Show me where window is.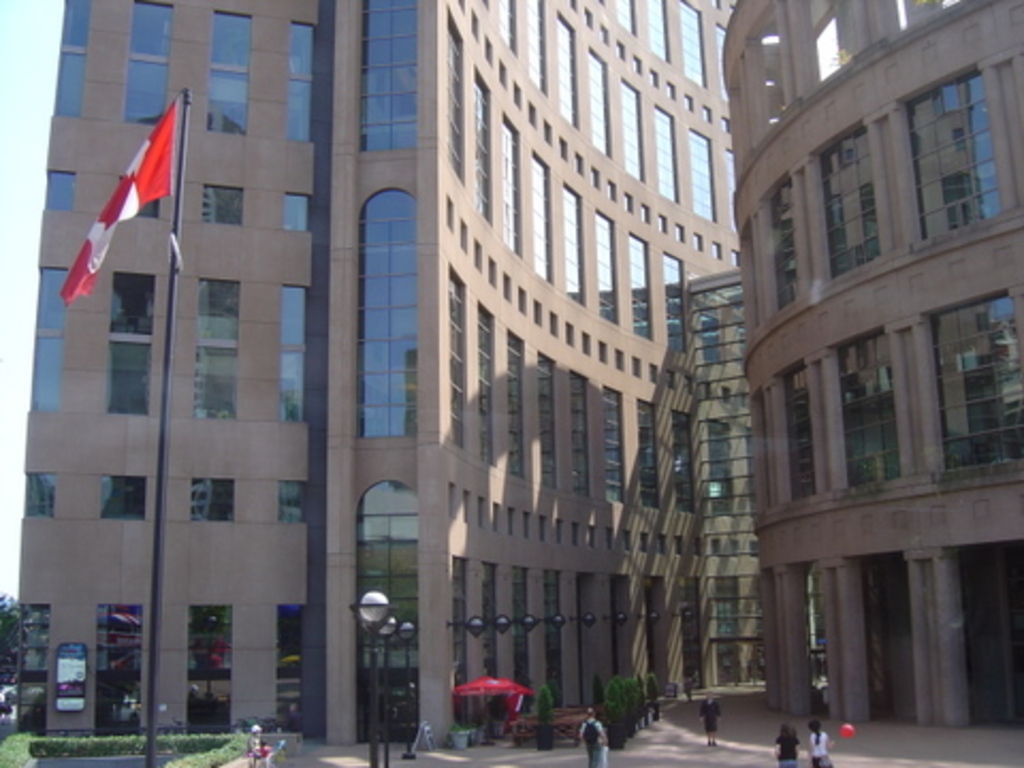
window is at 614:0:636:34.
